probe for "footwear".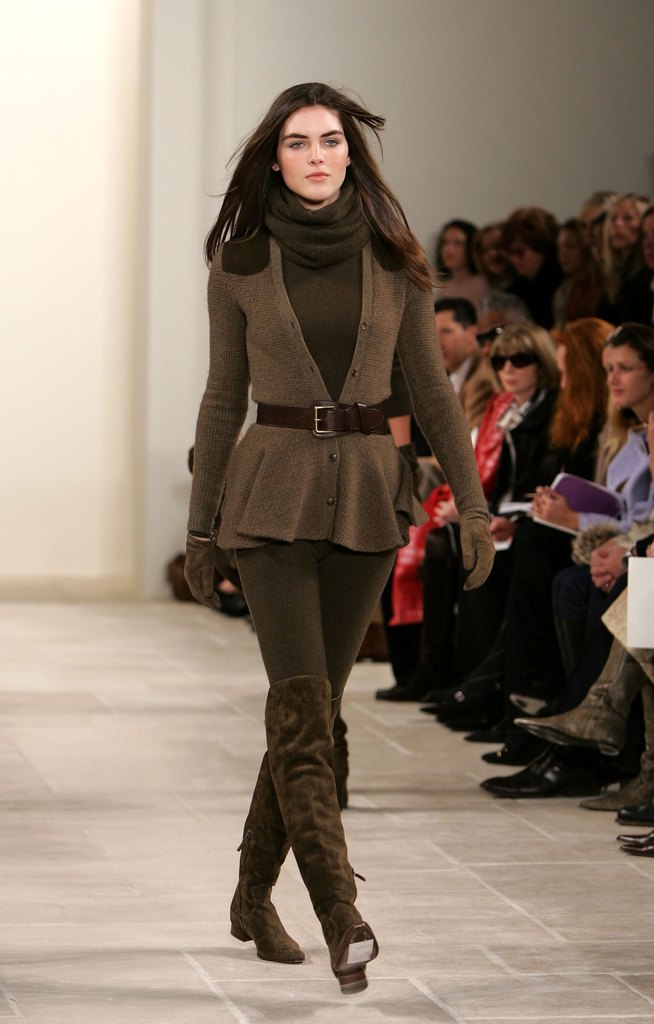
Probe result: <region>467, 698, 558, 735</region>.
